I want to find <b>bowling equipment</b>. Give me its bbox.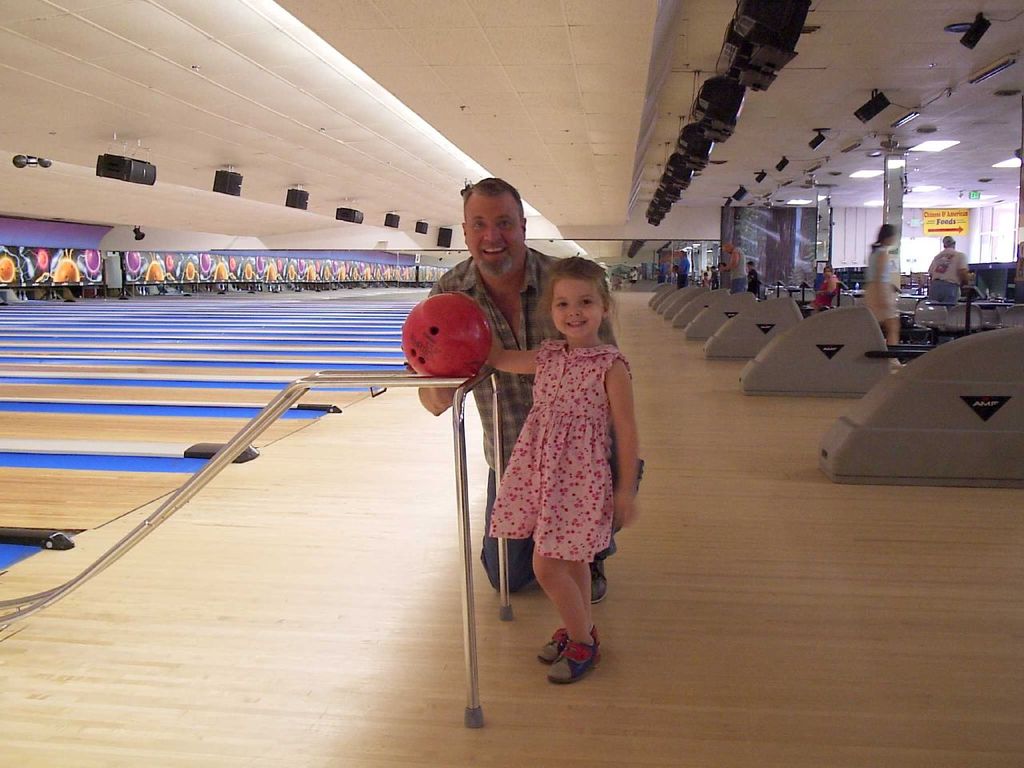
box=[396, 286, 494, 386].
